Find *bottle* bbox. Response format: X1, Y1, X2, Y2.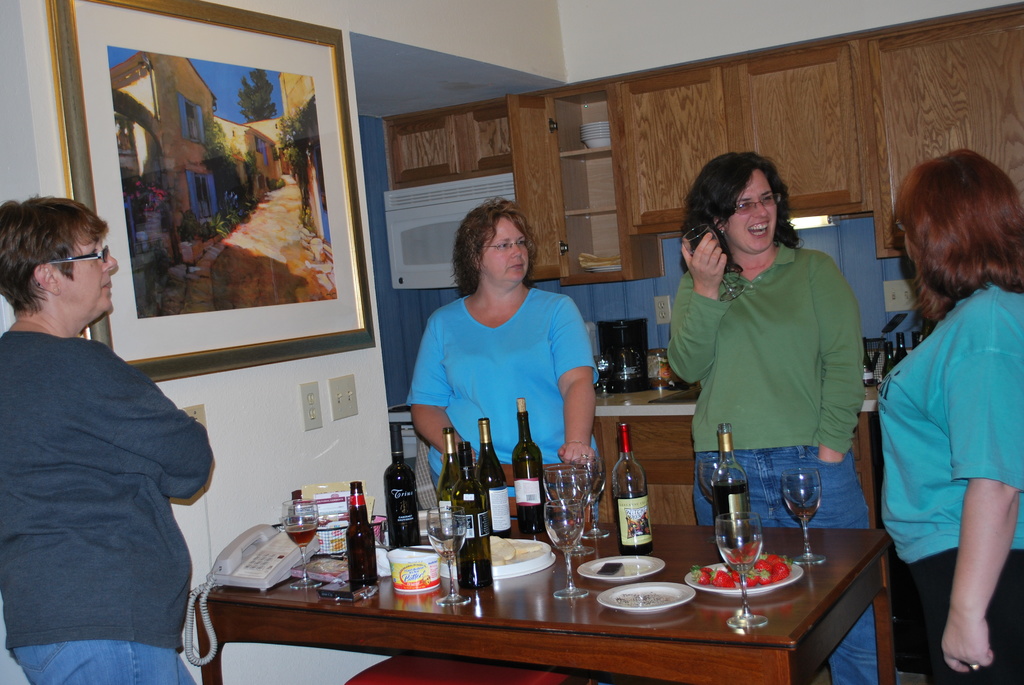
435, 428, 460, 540.
